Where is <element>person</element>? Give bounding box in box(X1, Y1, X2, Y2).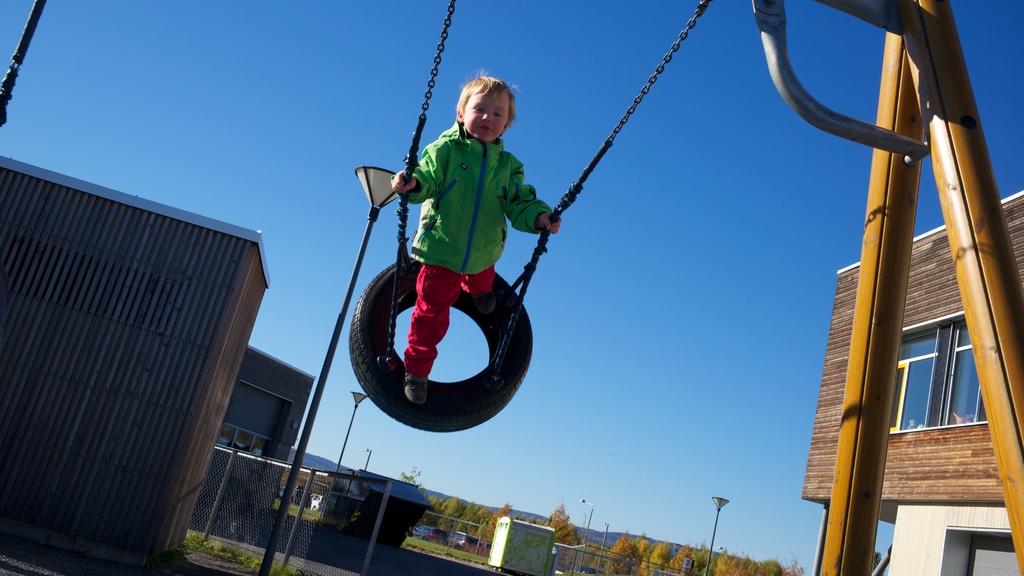
box(354, 68, 554, 422).
